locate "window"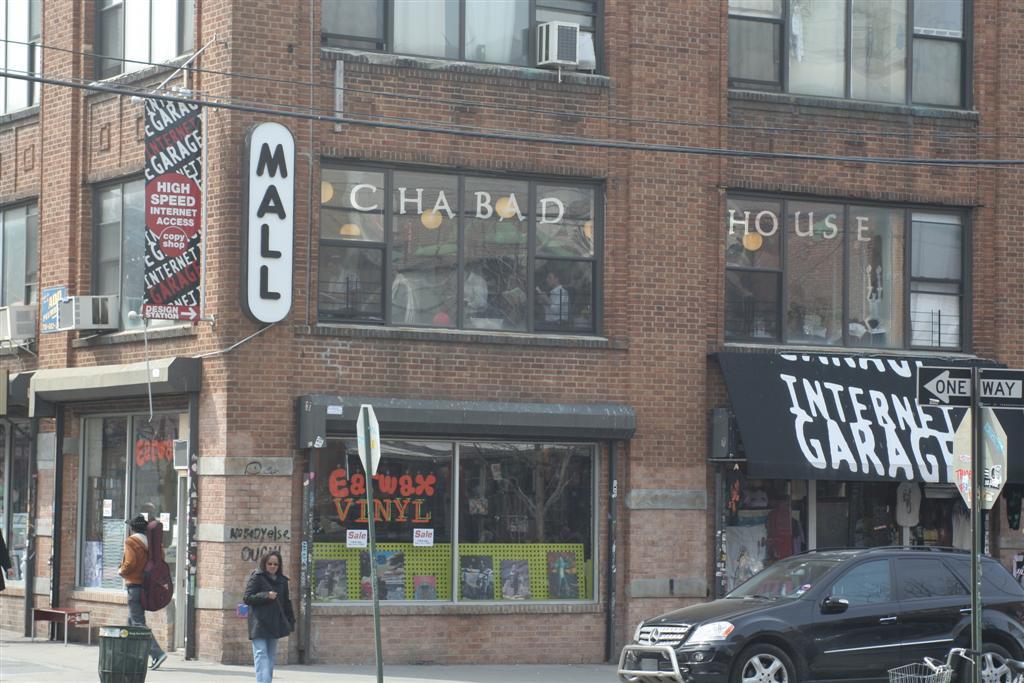
[0,413,34,591]
